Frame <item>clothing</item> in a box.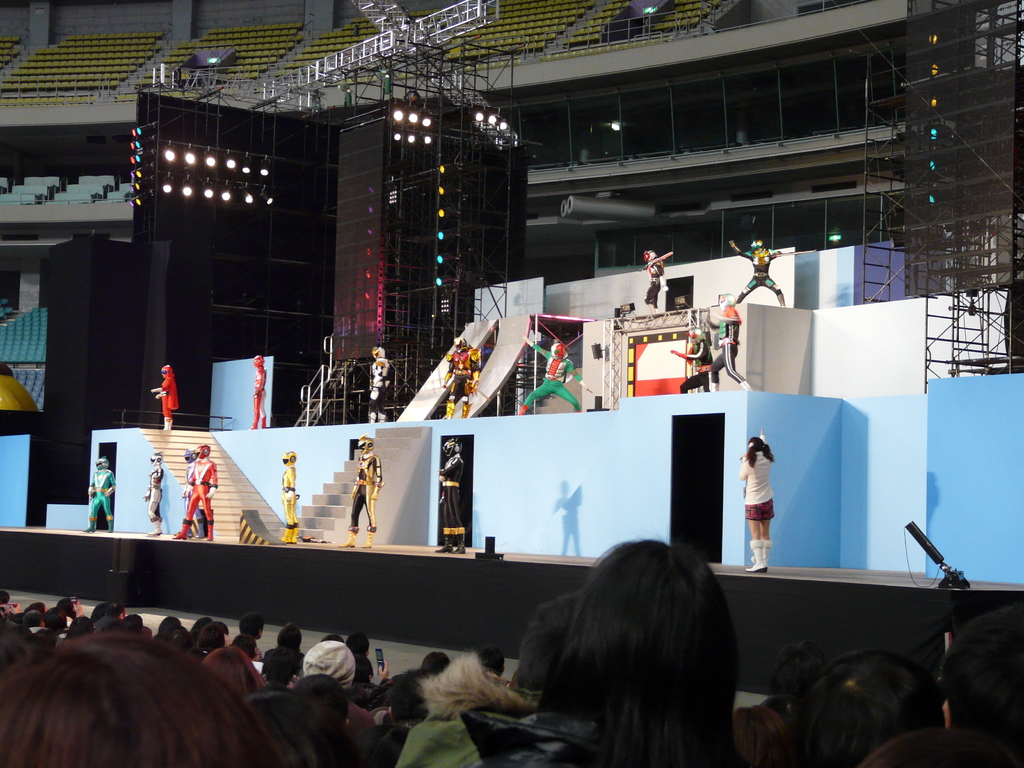
148,463,163,527.
